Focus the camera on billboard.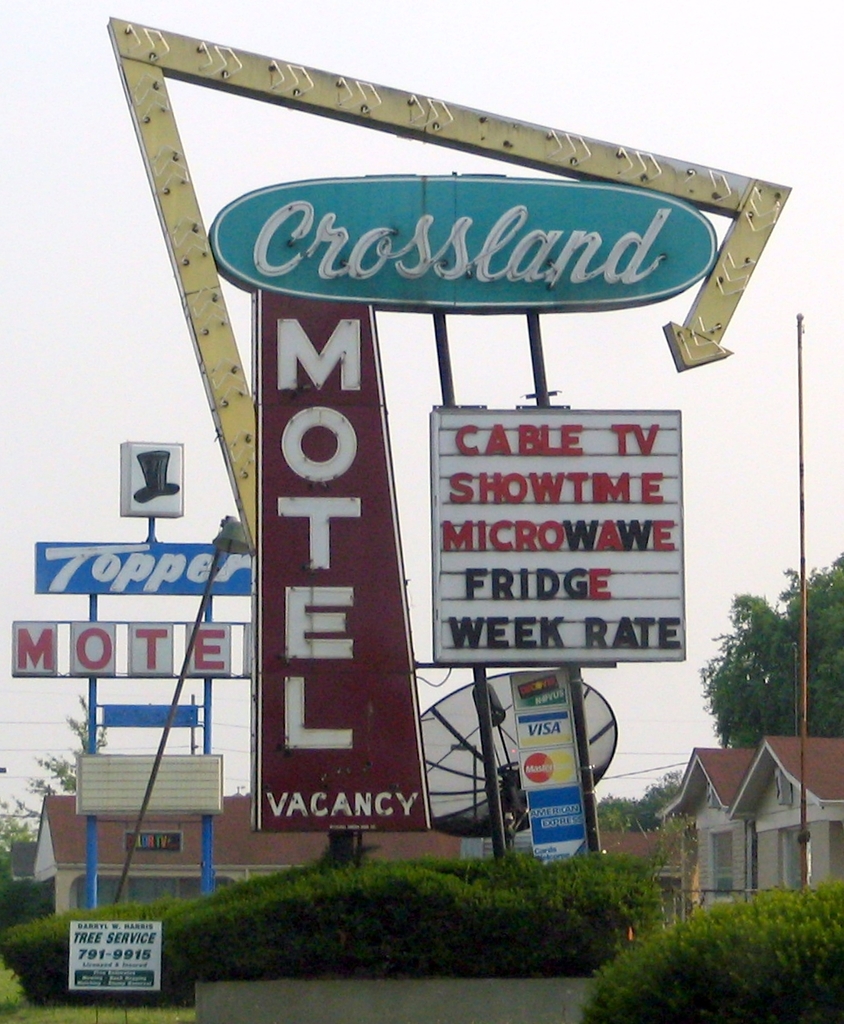
Focus region: Rect(11, 620, 247, 676).
